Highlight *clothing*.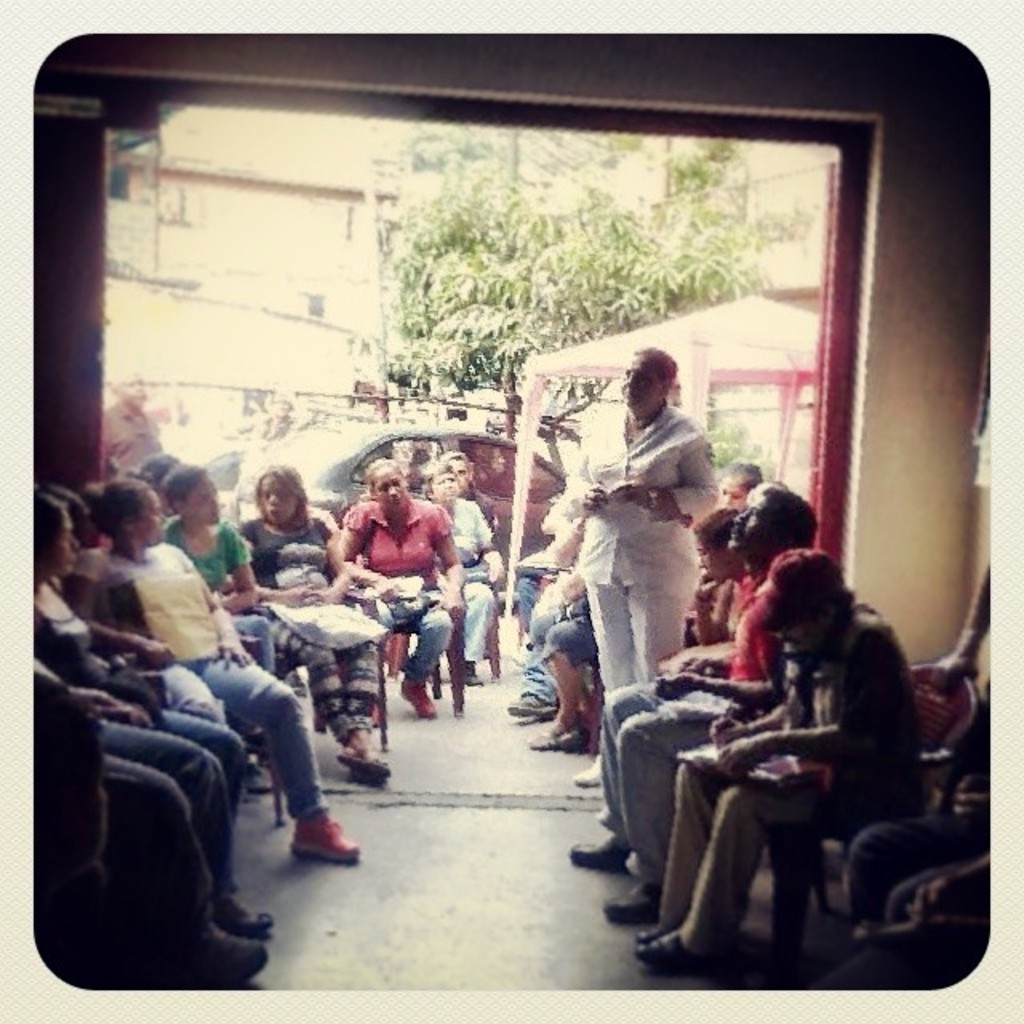
Highlighted region: [659, 605, 936, 962].
